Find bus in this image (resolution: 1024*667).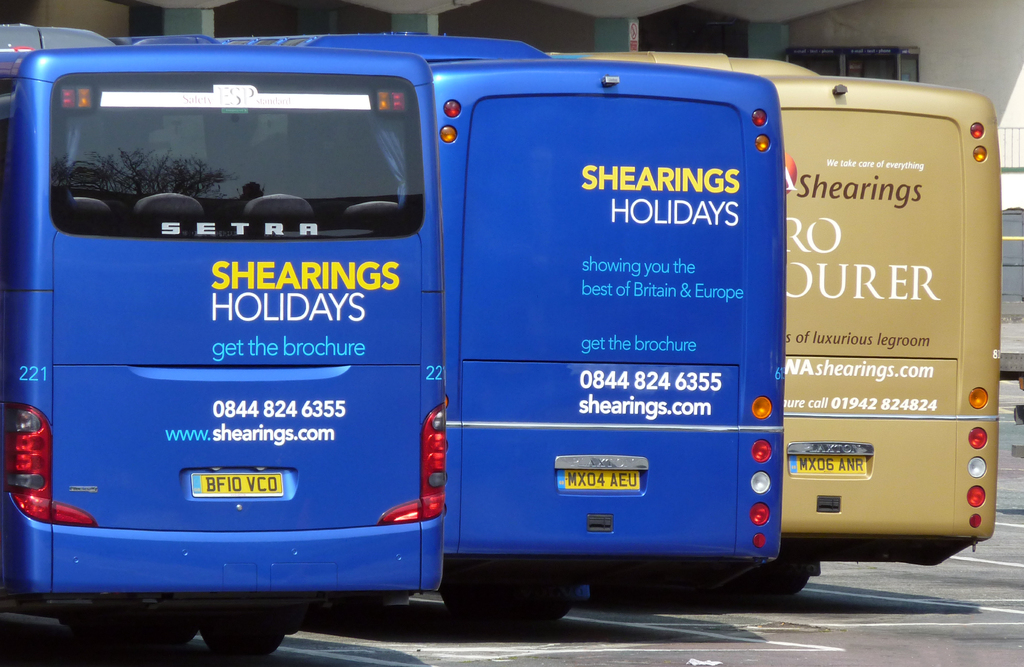
<bbox>543, 51, 1002, 599</bbox>.
